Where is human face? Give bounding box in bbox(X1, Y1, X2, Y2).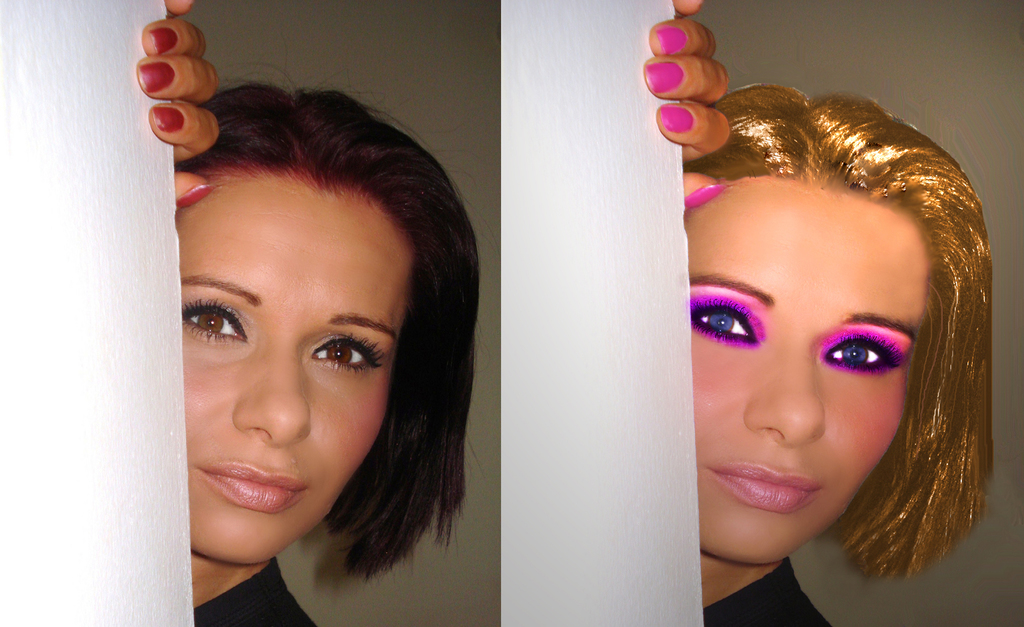
bbox(175, 161, 404, 585).
